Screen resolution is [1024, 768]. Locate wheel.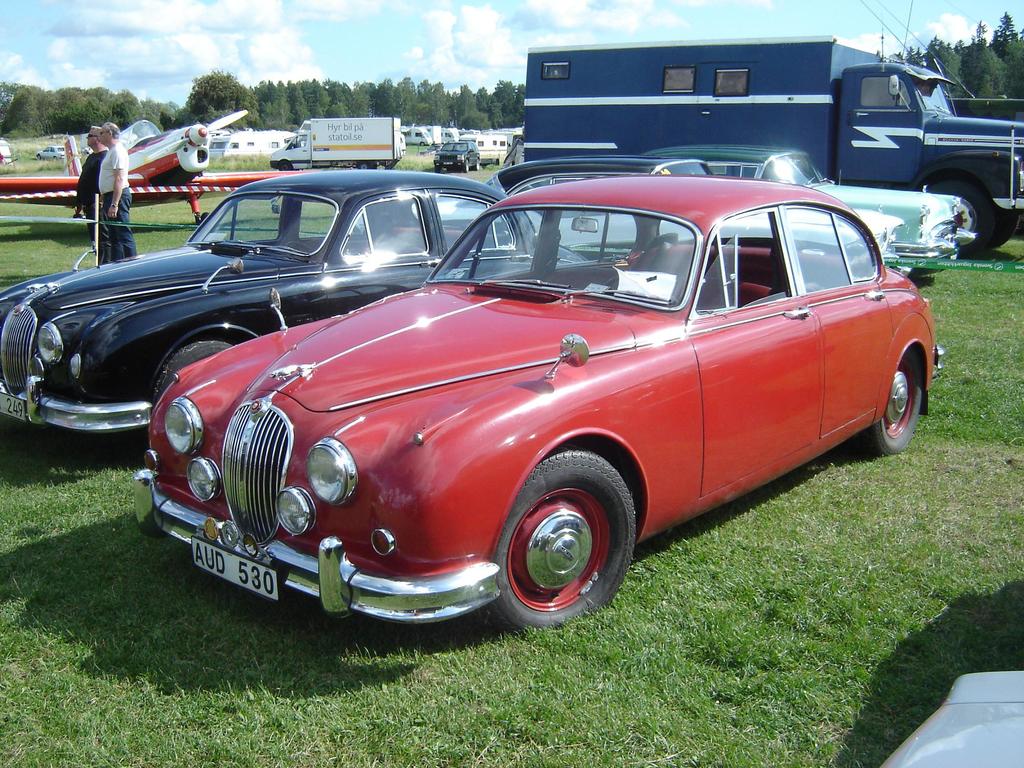
{"x1": 860, "y1": 347, "x2": 924, "y2": 457}.
